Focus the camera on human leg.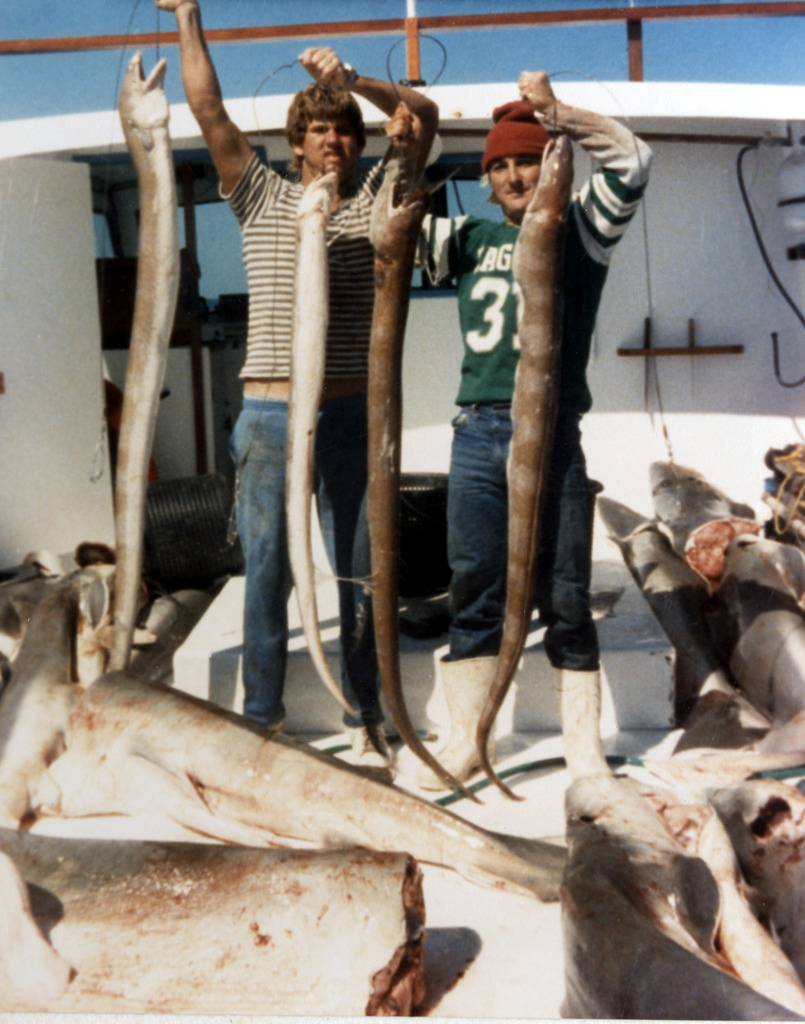
Focus region: [239,417,288,722].
